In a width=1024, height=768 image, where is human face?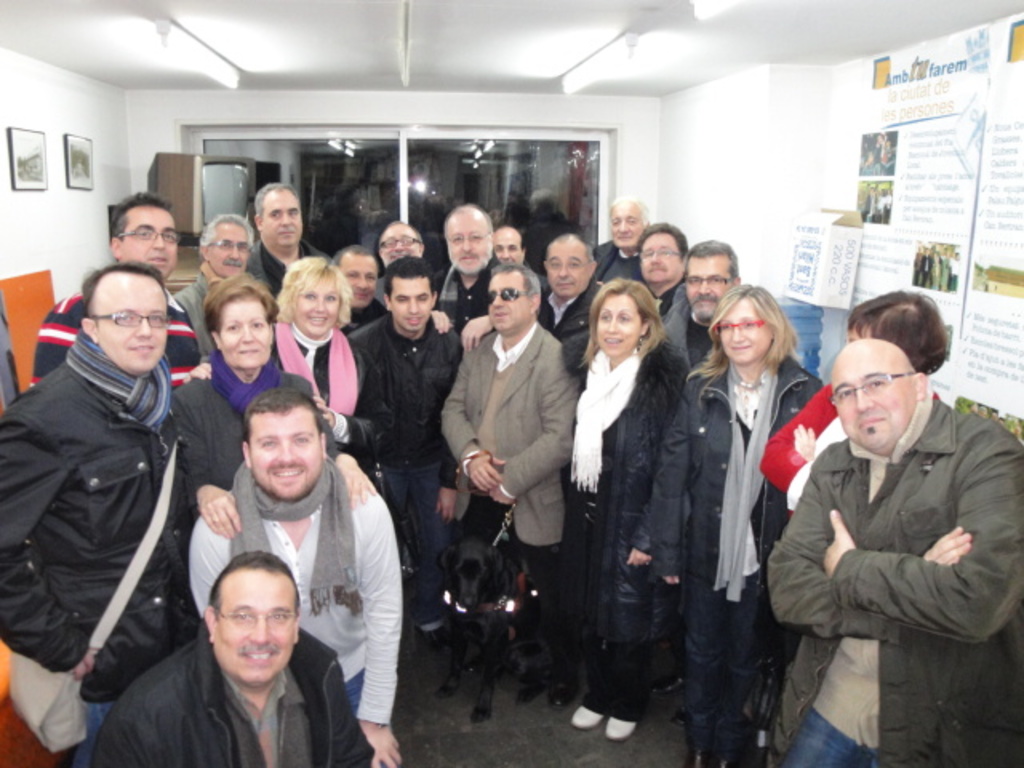
{"x1": 715, "y1": 298, "x2": 768, "y2": 368}.
